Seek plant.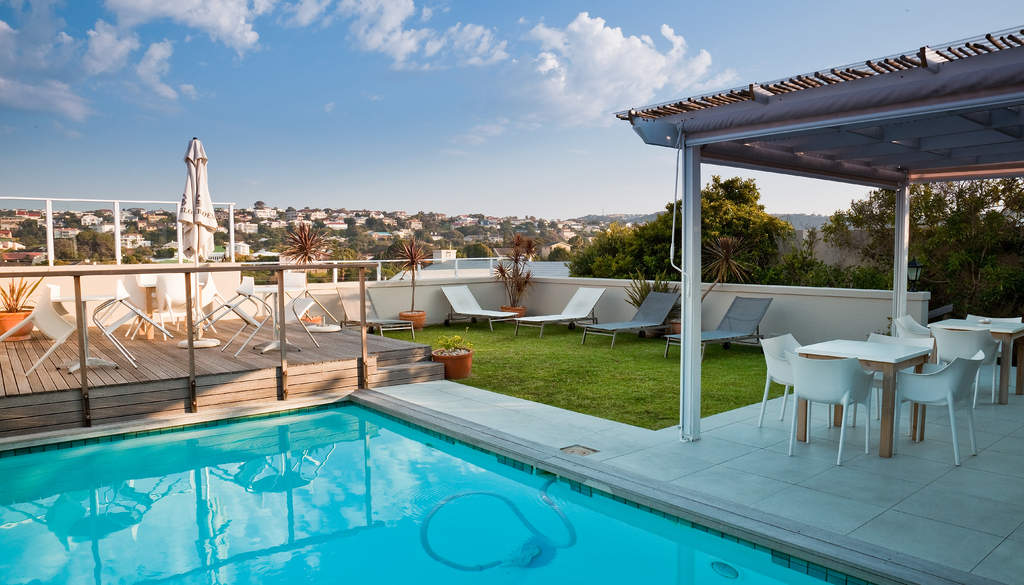
(392,234,436,308).
